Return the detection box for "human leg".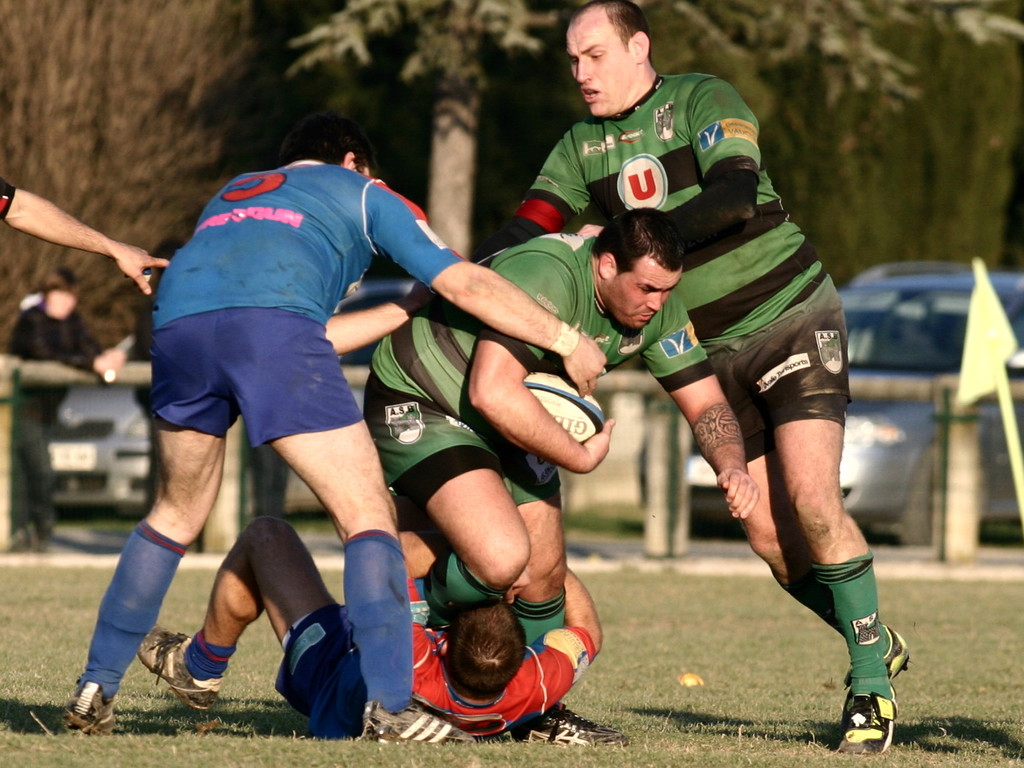
(366, 388, 537, 635).
